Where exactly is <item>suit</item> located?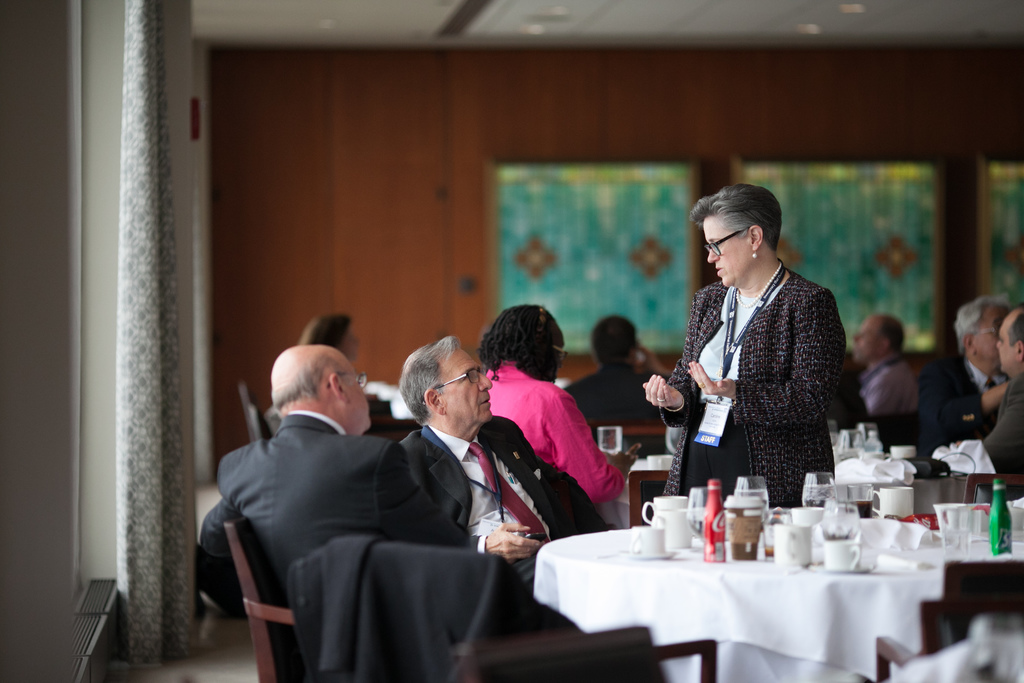
Its bounding box is box(648, 233, 856, 522).
